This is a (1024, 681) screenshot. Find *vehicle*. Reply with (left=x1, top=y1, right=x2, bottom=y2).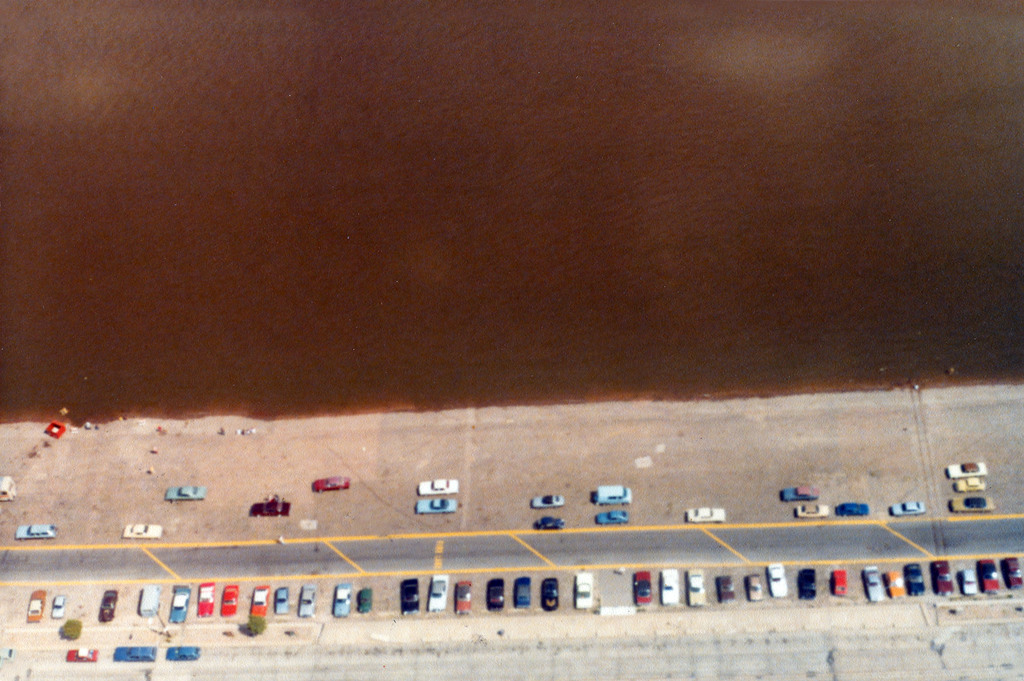
(left=168, top=639, right=196, bottom=661).
